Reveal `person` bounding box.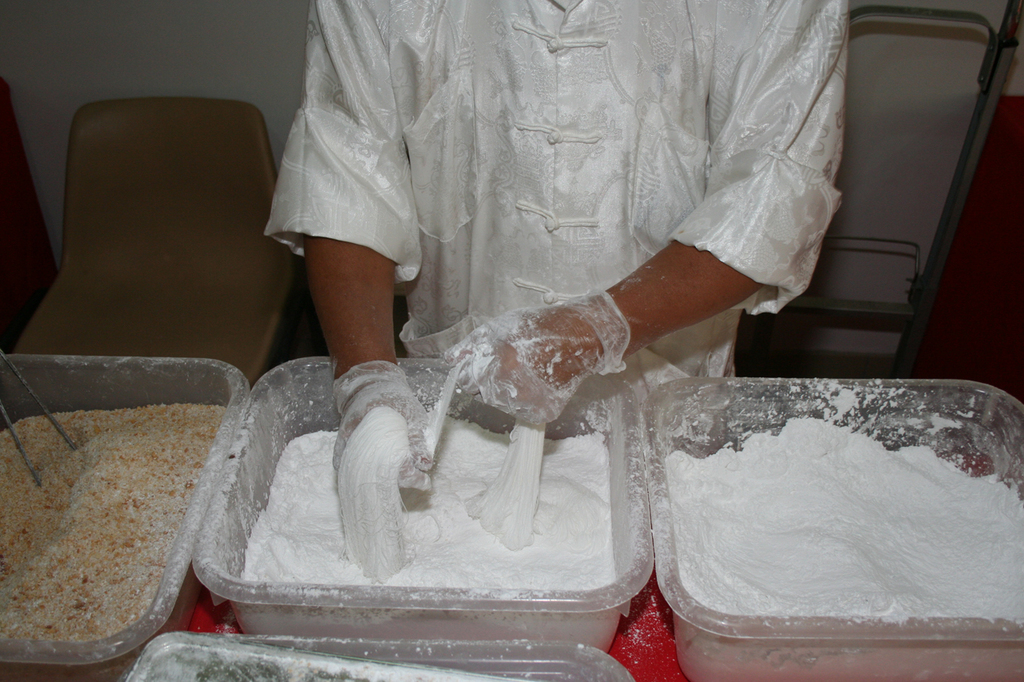
Revealed: <bbox>242, 0, 851, 406</bbox>.
